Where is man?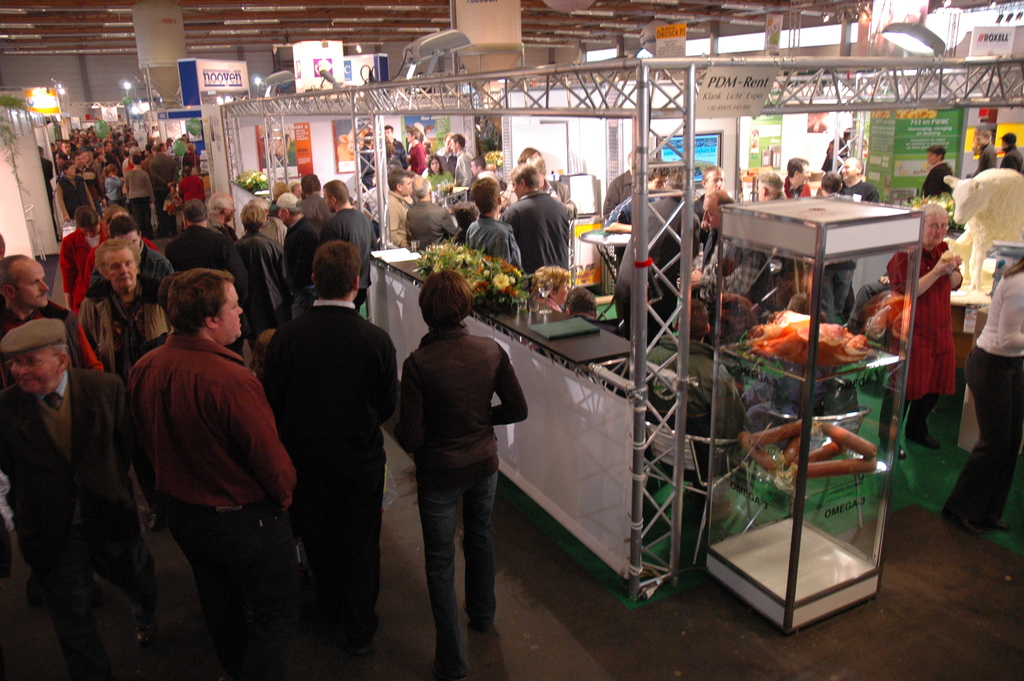
rect(777, 156, 816, 201).
